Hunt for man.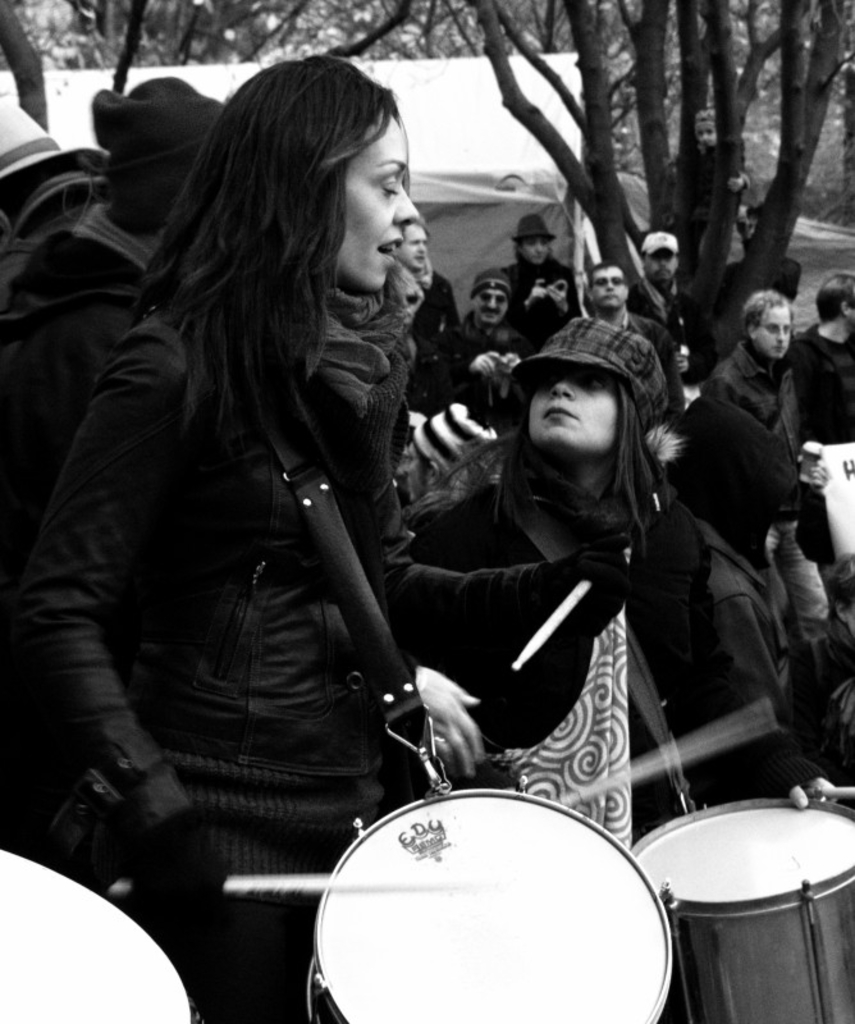
Hunted down at <bbox>567, 264, 671, 389</bbox>.
